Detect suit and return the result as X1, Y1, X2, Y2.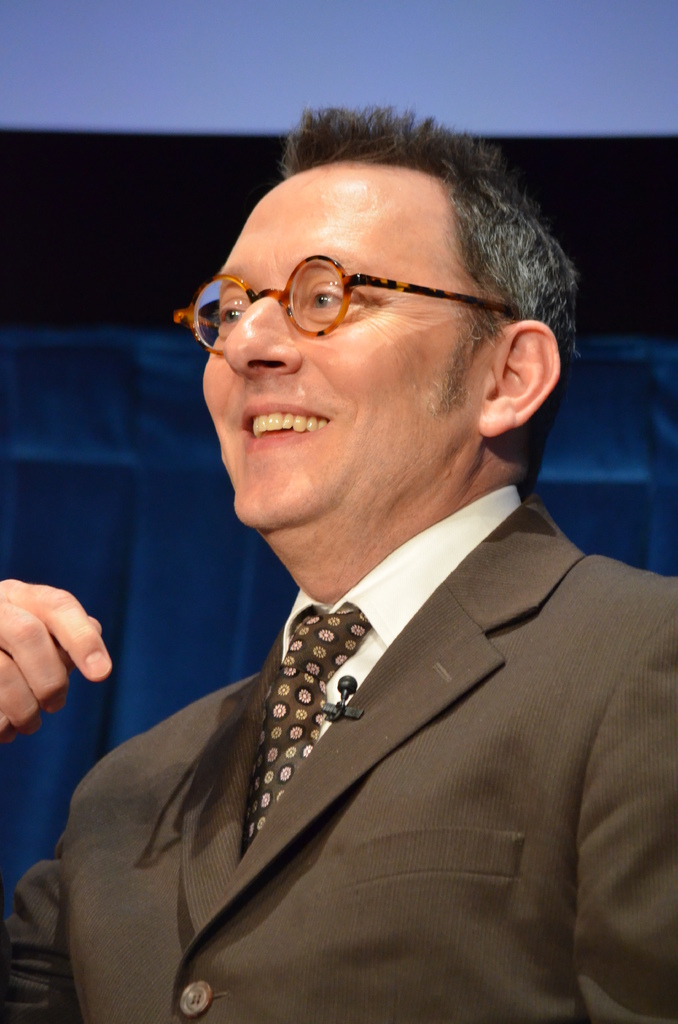
0, 476, 675, 1023.
